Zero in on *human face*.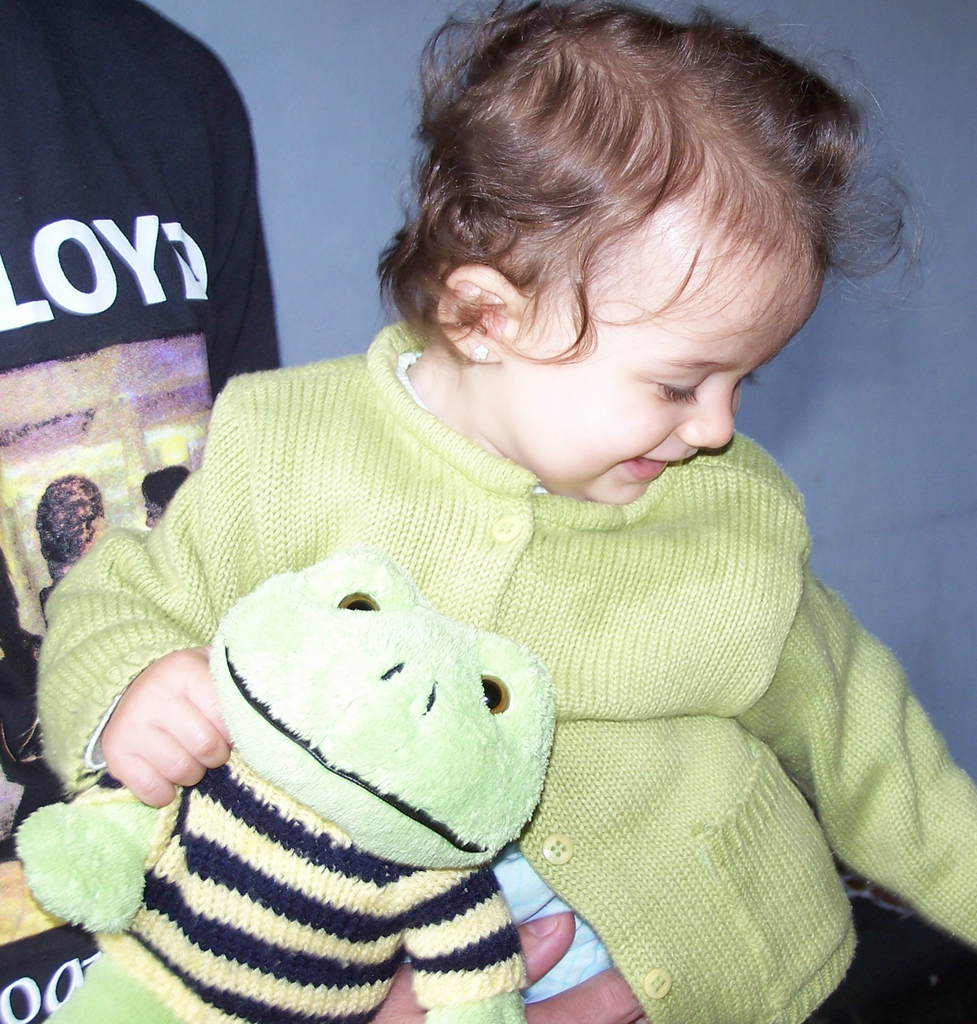
Zeroed in: 509,169,824,507.
